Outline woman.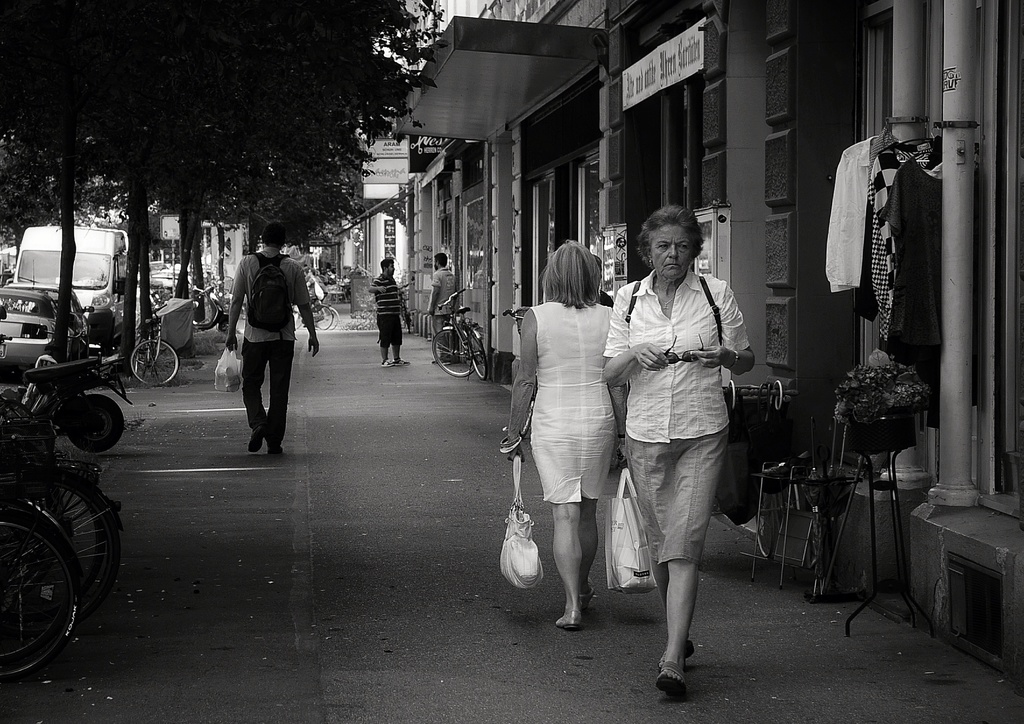
Outline: bbox(598, 198, 760, 697).
